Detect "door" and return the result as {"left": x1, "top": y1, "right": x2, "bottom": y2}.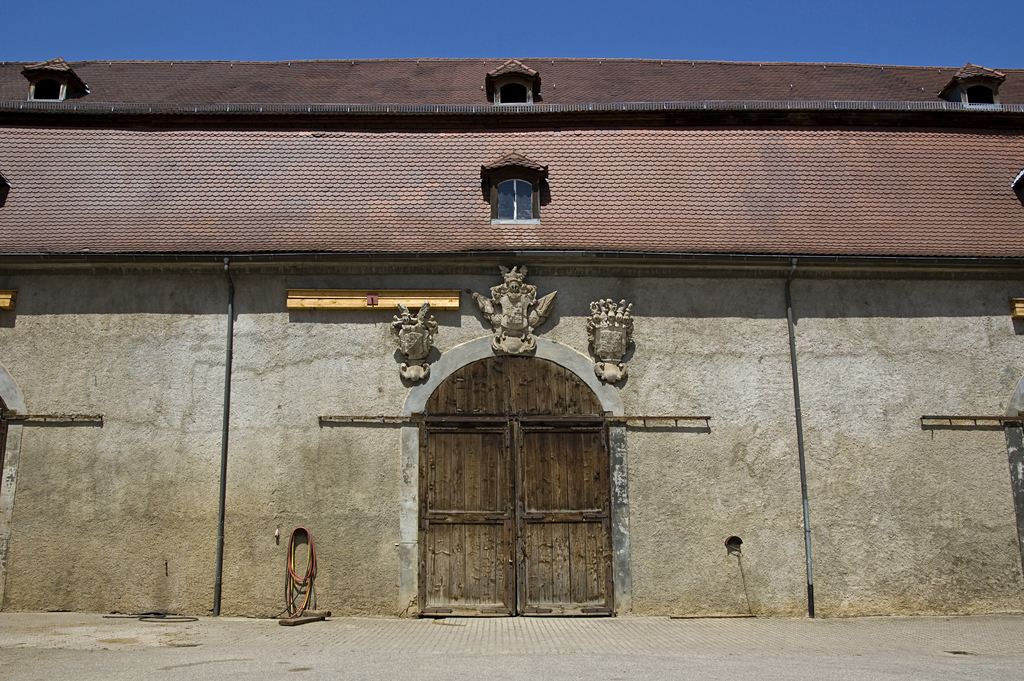
{"left": 412, "top": 352, "right": 612, "bottom": 619}.
